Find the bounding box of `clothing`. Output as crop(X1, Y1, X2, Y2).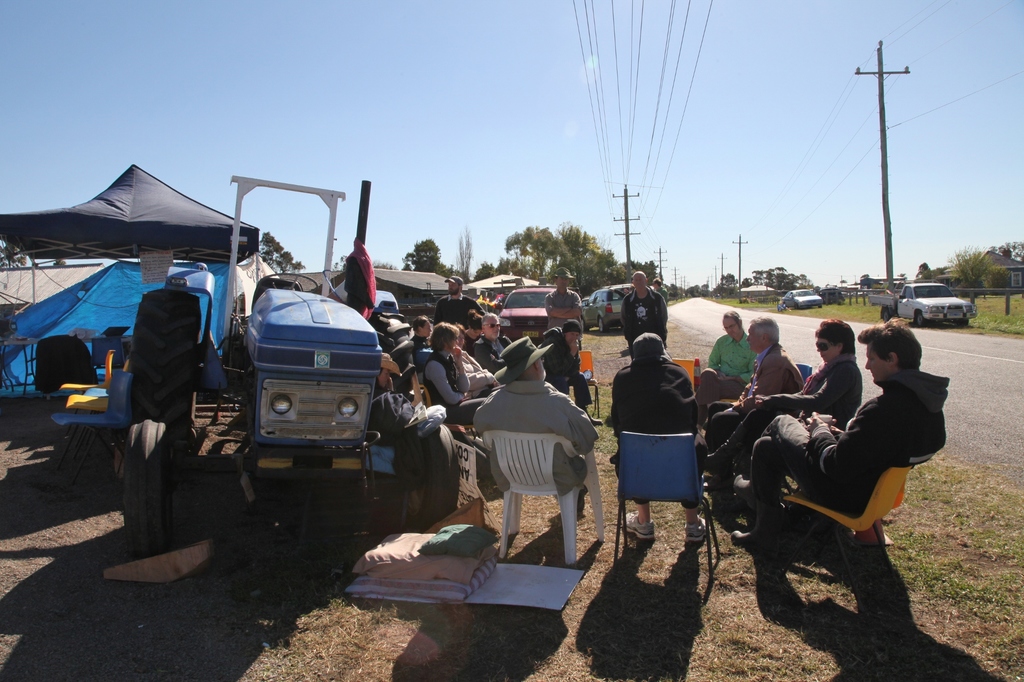
crop(609, 359, 708, 508).
